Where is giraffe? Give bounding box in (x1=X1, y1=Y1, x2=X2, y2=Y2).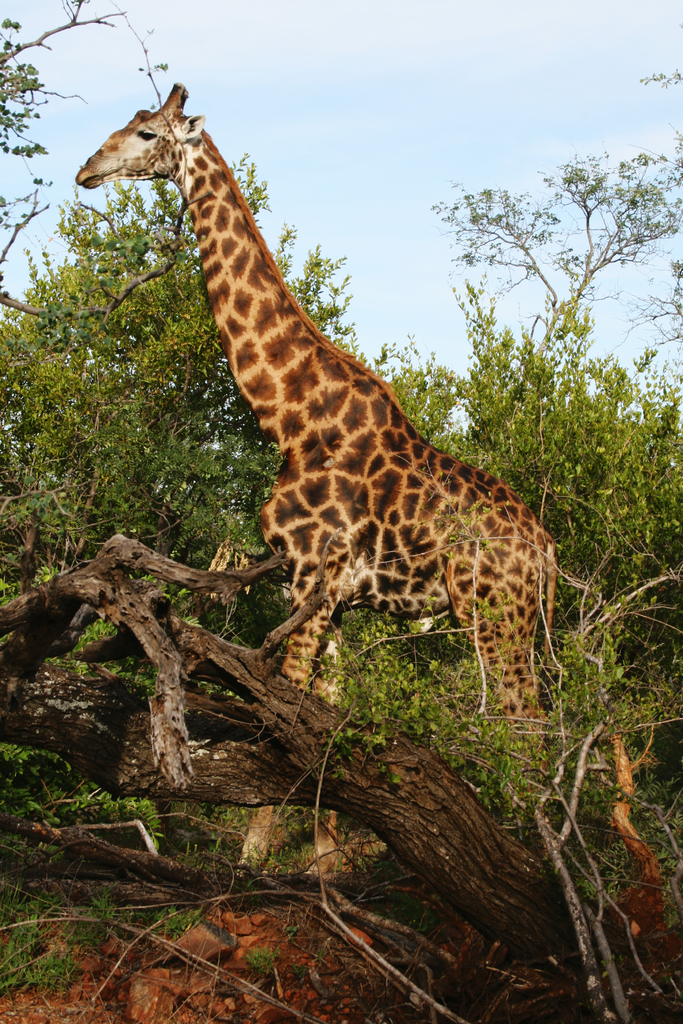
(x1=68, y1=77, x2=564, y2=805).
